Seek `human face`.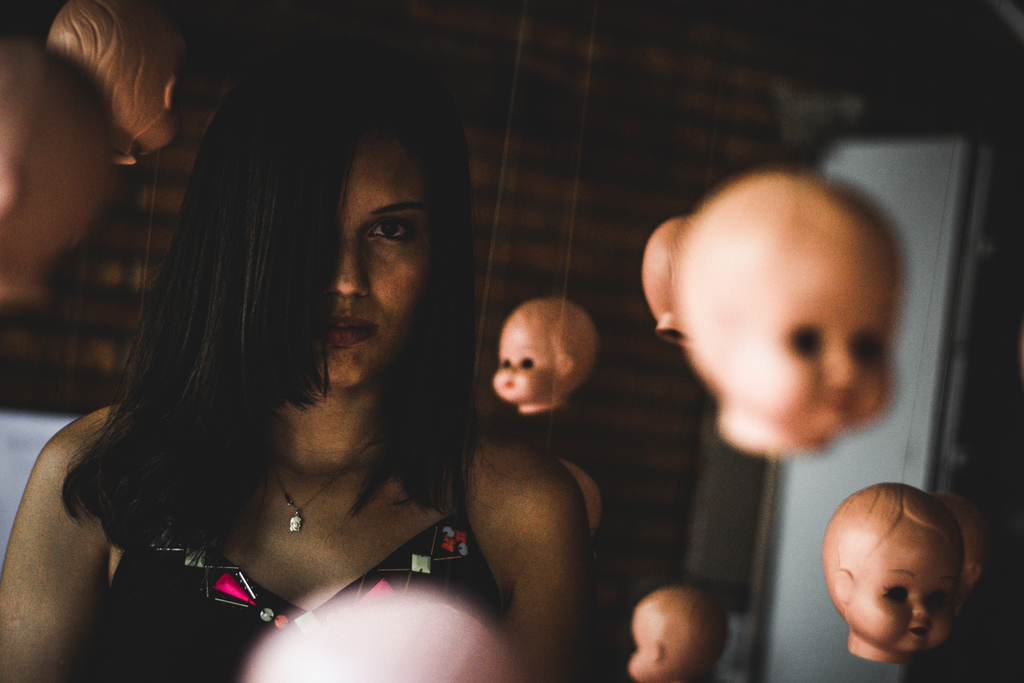
[146, 38, 188, 145].
